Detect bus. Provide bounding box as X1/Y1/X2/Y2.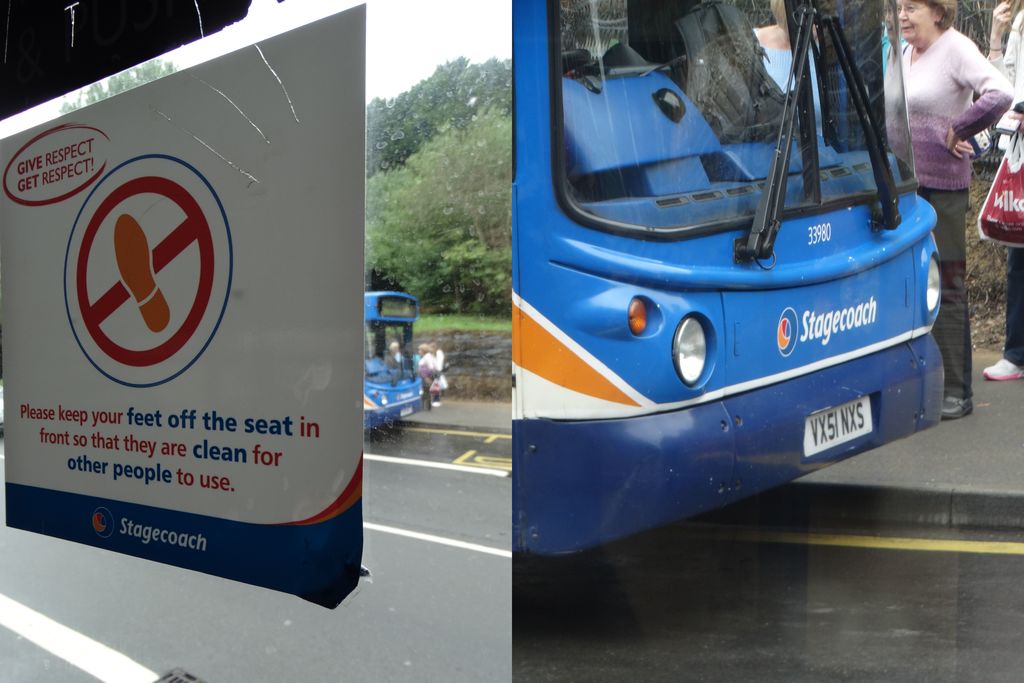
0/0/511/682.
